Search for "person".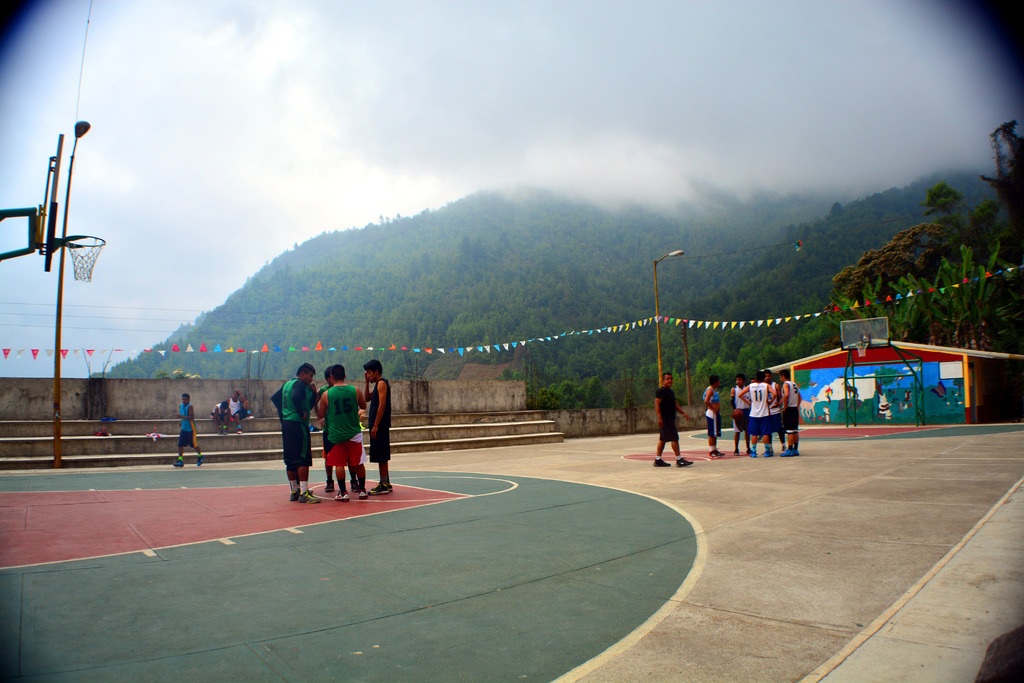
Found at detection(218, 386, 243, 434).
